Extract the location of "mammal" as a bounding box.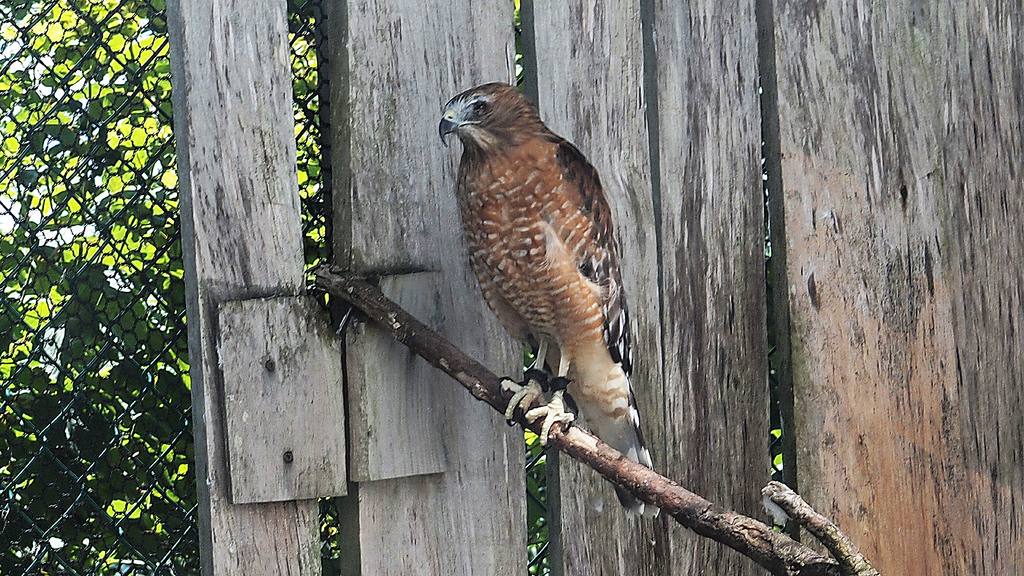
476/67/678/534.
